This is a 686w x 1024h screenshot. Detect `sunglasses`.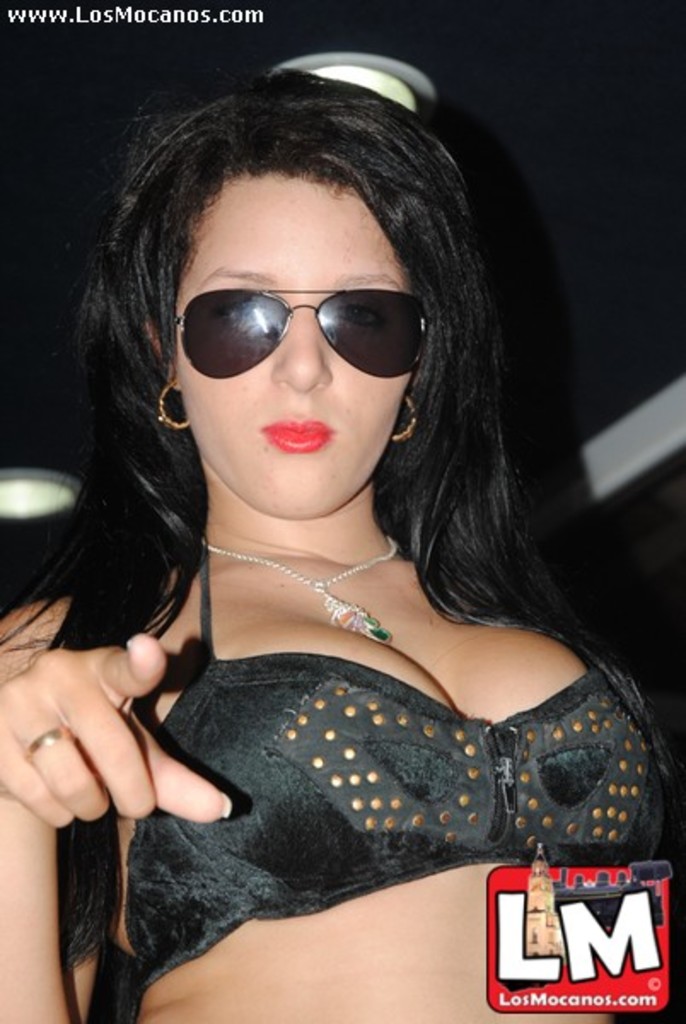
{"x1": 174, "y1": 288, "x2": 430, "y2": 379}.
